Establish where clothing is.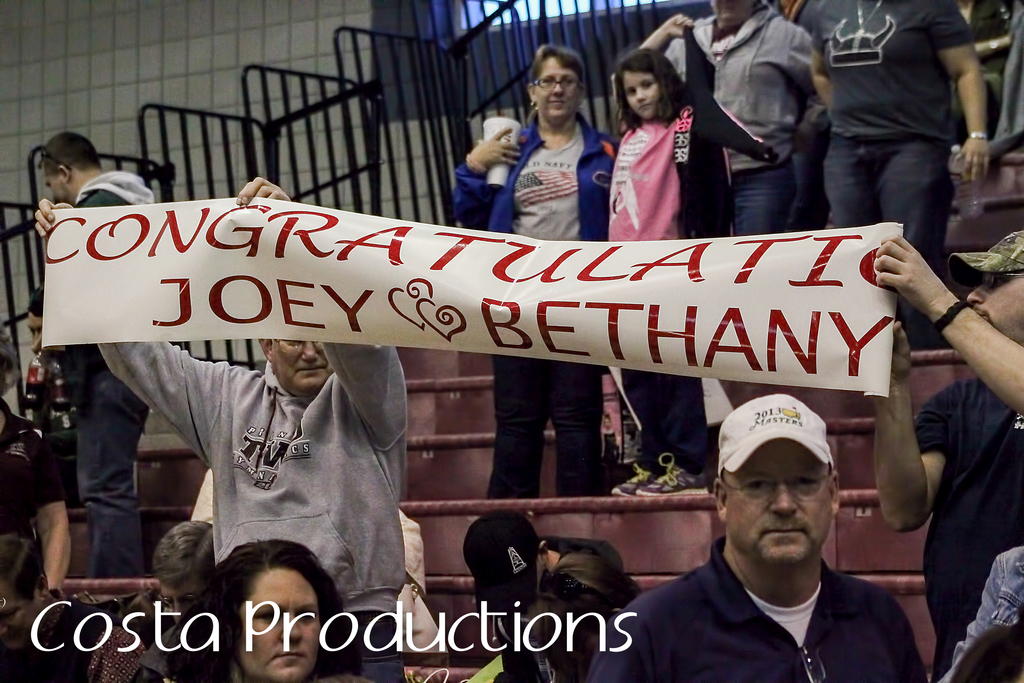
Established at pyautogui.locateOnScreen(499, 532, 646, 682).
